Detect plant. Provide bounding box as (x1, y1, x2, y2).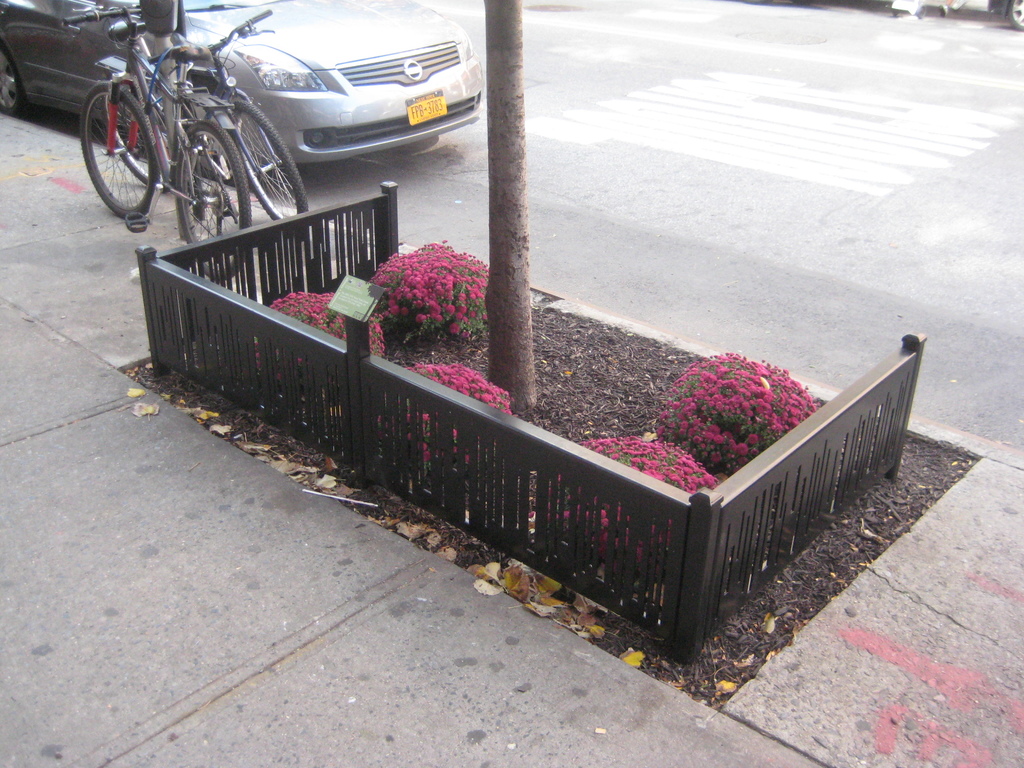
(655, 352, 819, 476).
